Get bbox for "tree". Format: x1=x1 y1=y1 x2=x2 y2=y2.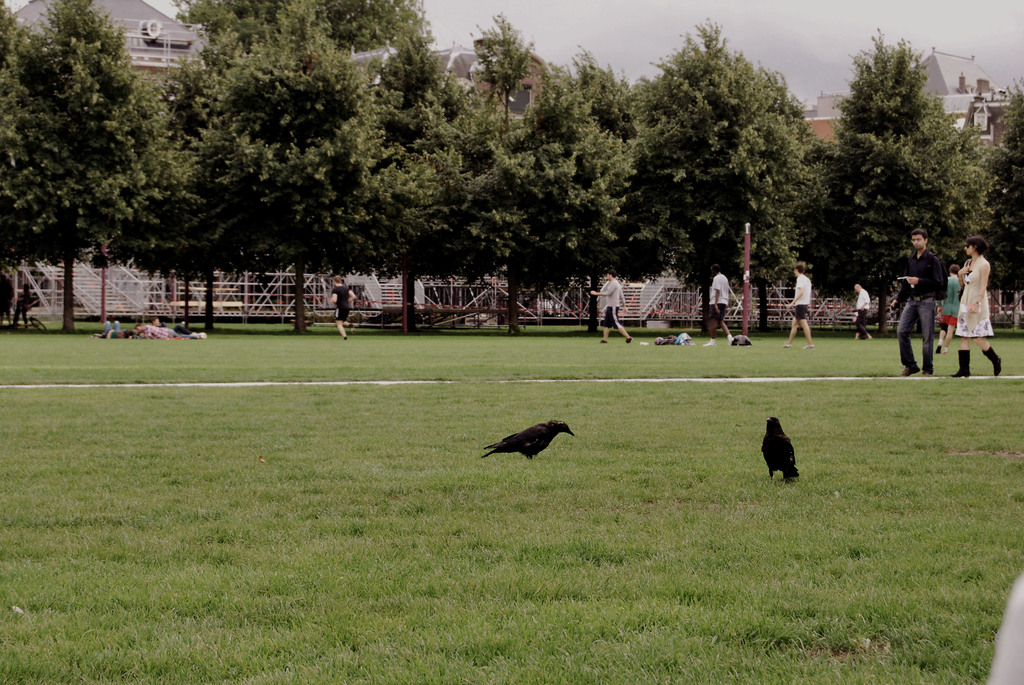
x1=184 y1=0 x2=378 y2=333.
